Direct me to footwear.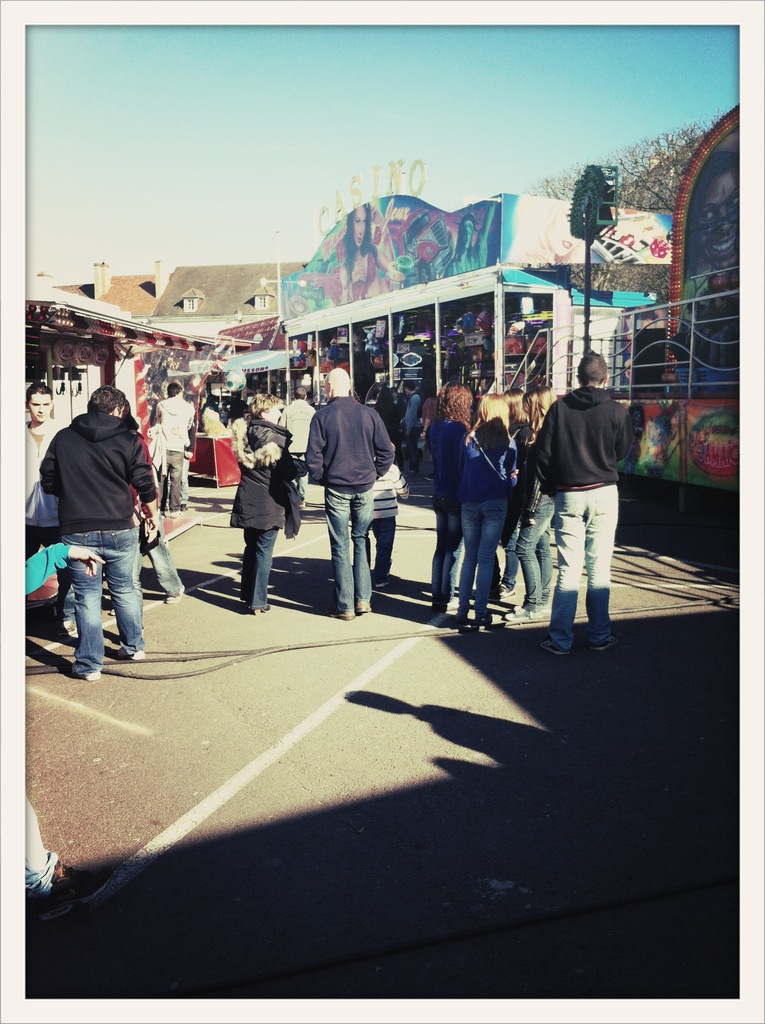
Direction: 325/601/357/617.
